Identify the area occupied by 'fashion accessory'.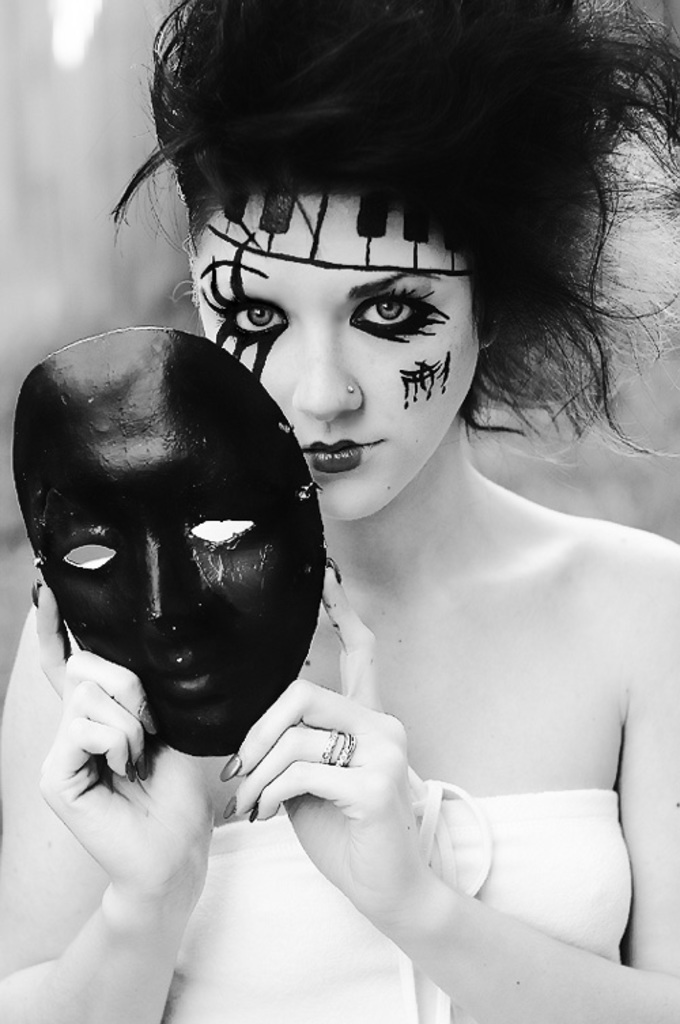
Area: <bbox>321, 728, 339, 768</bbox>.
